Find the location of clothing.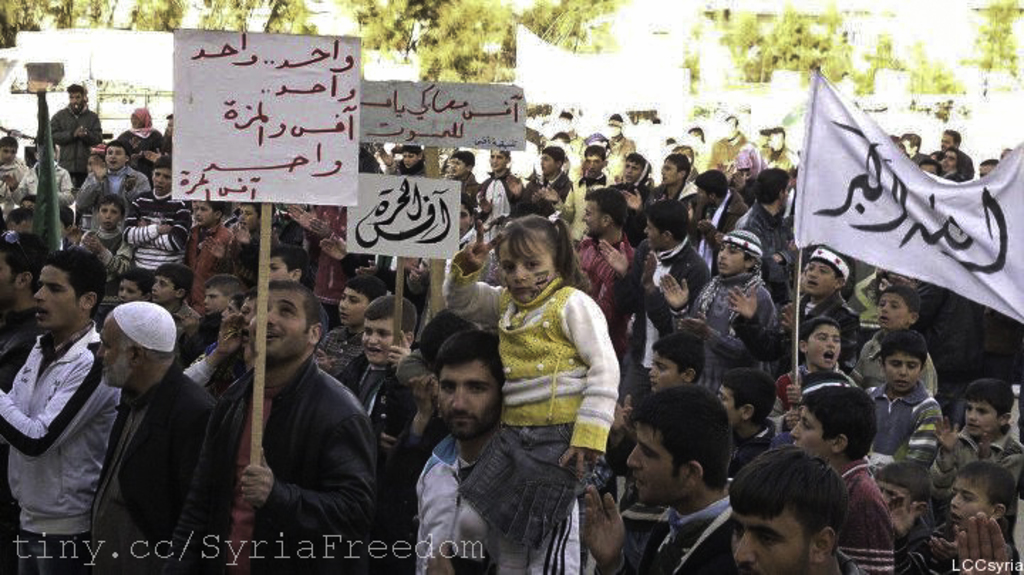
Location: {"left": 622, "top": 232, "right": 703, "bottom": 397}.
